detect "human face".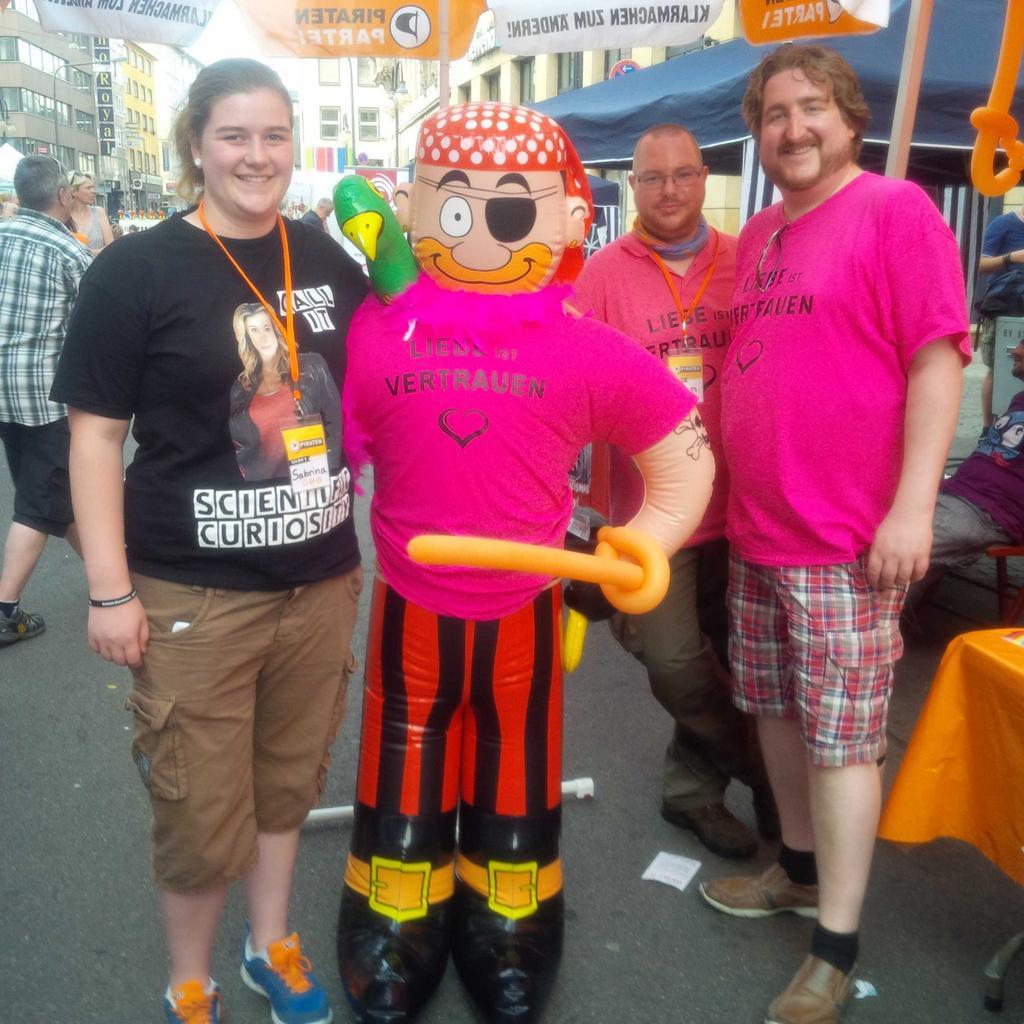
Detected at bbox=[198, 86, 289, 207].
